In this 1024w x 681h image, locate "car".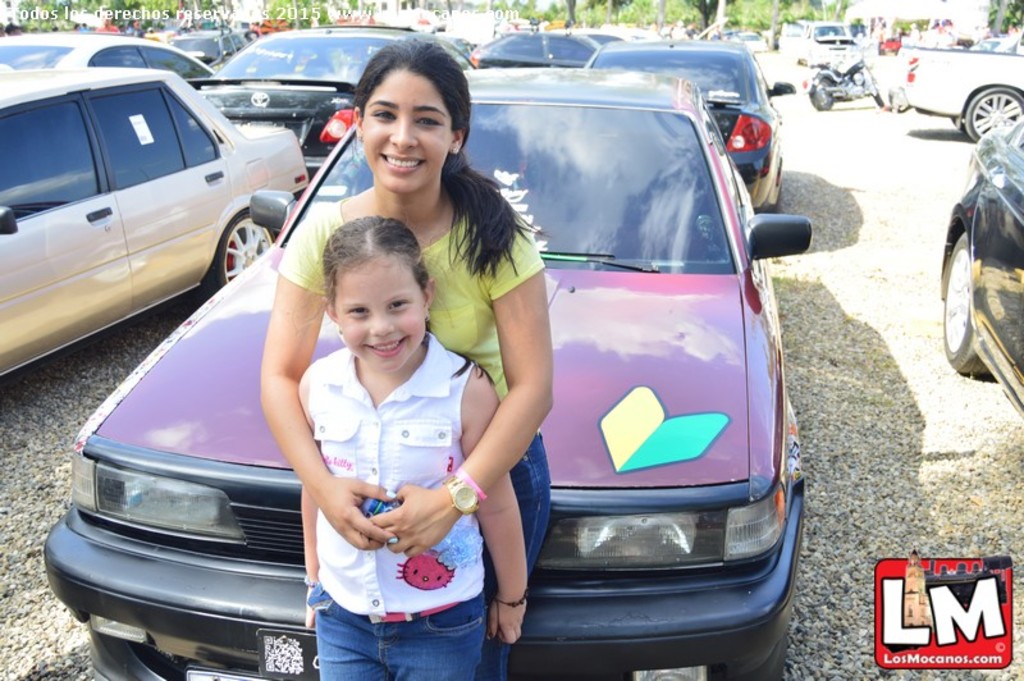
Bounding box: Rect(936, 109, 1023, 416).
